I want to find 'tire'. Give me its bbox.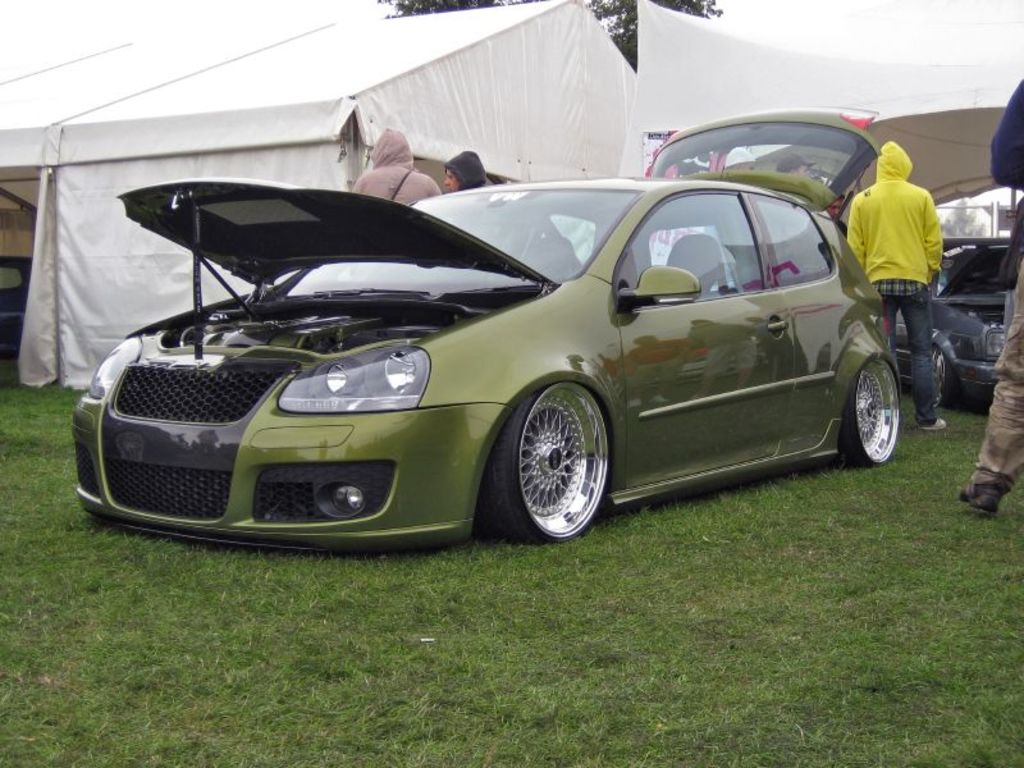
Rect(495, 379, 609, 547).
